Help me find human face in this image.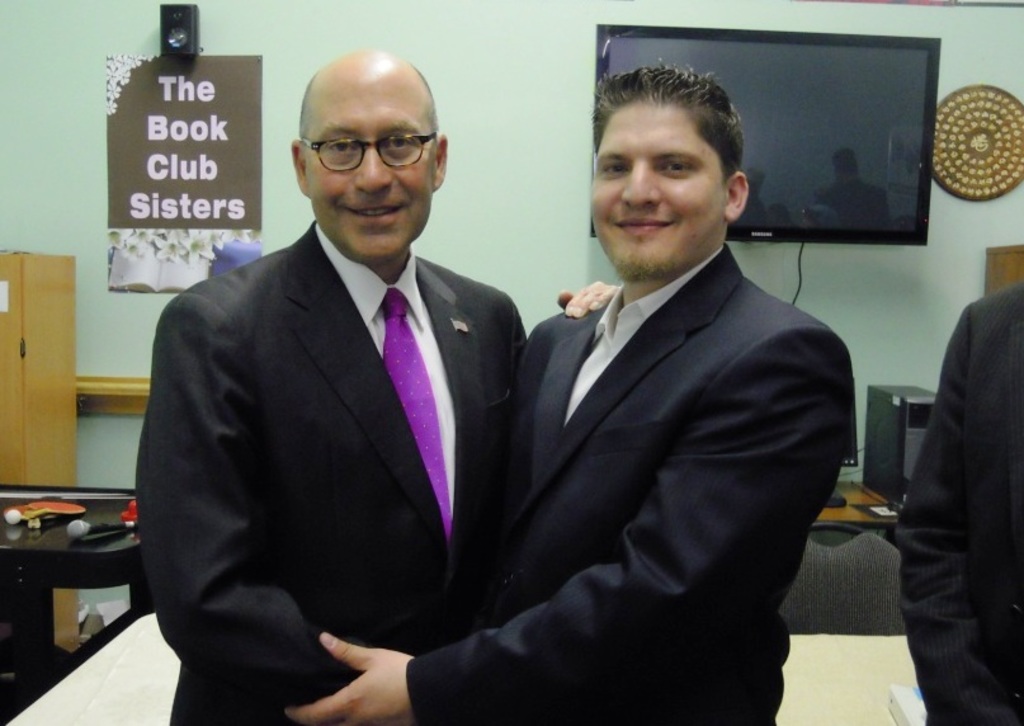
Found it: x1=306 y1=77 x2=435 y2=258.
